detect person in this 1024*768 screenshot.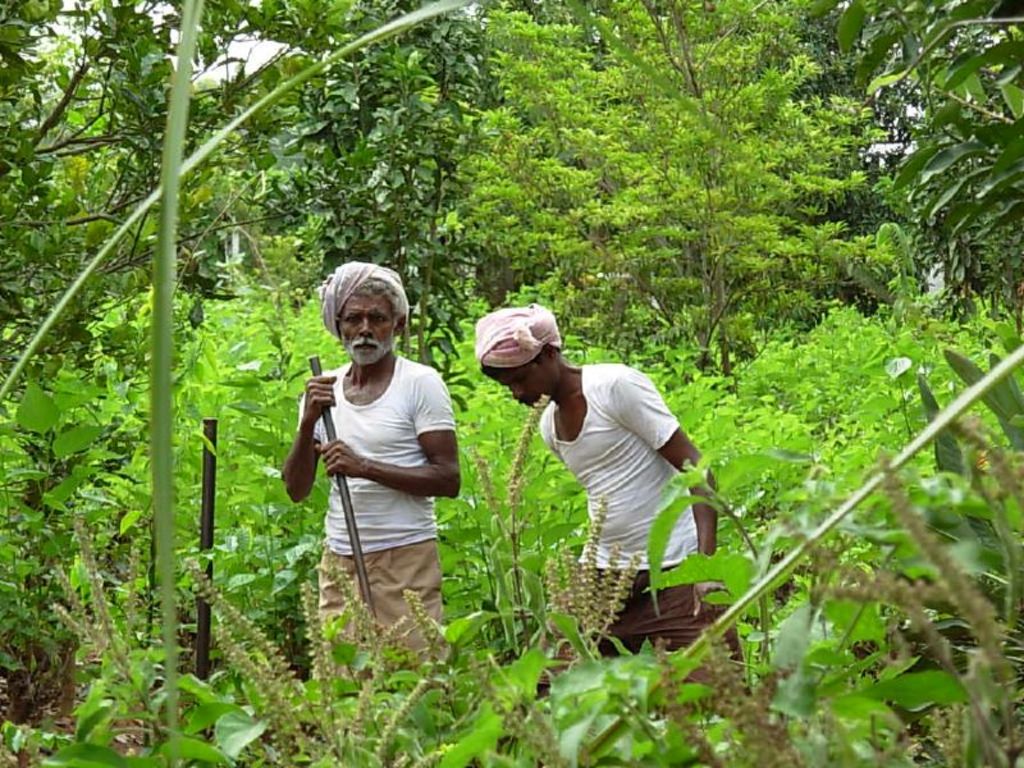
Detection: x1=476 y1=301 x2=751 y2=699.
